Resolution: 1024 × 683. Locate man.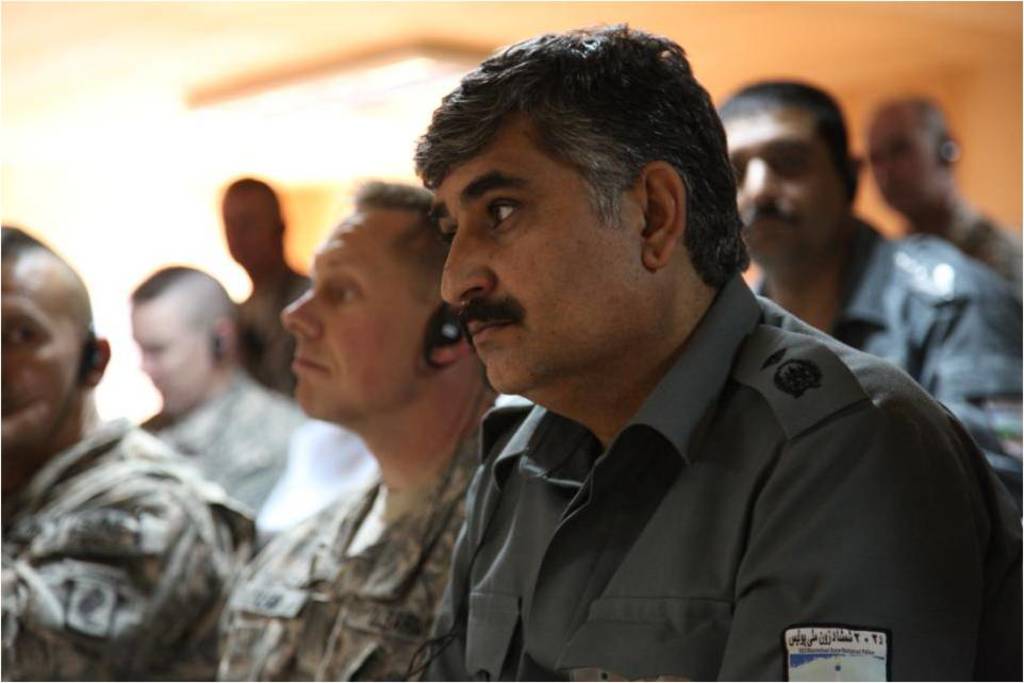
x1=413 y1=20 x2=1023 y2=682.
